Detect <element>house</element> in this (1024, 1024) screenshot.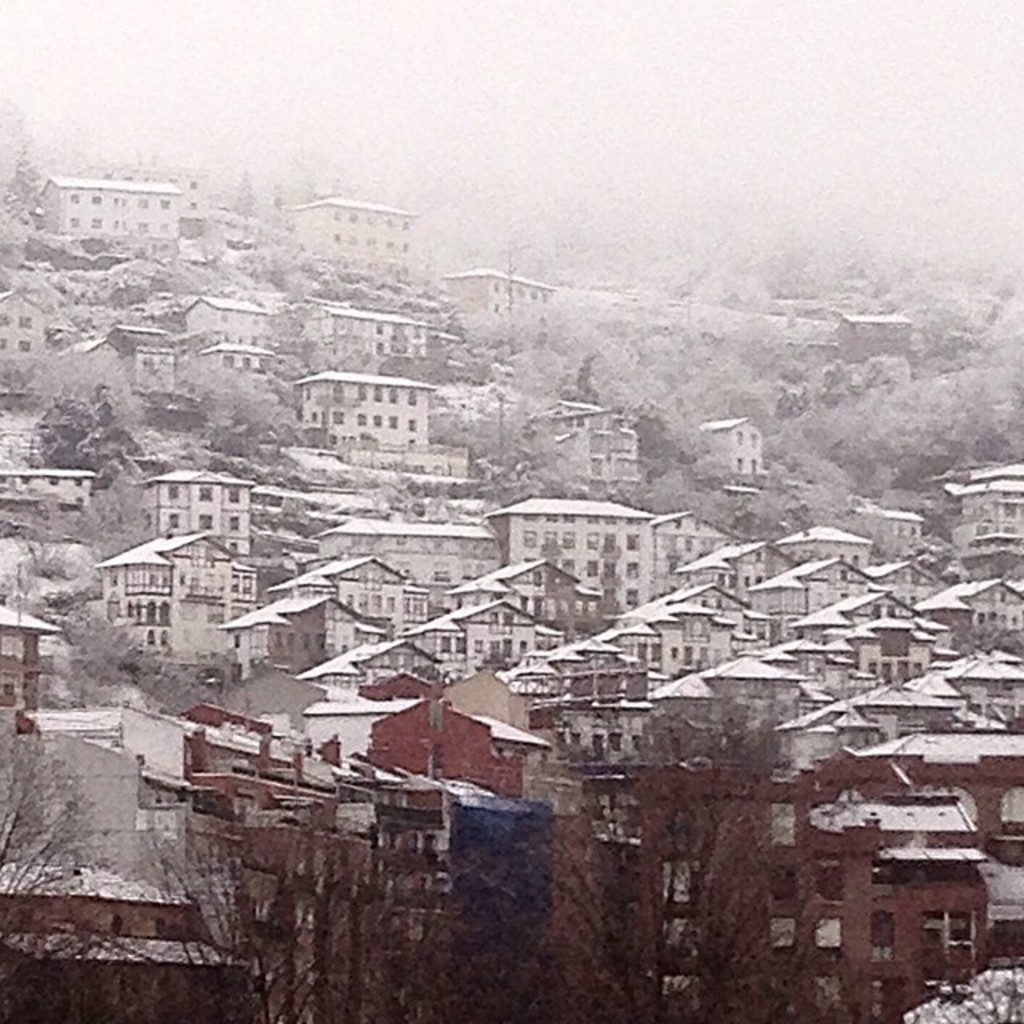
Detection: bbox=(0, 288, 54, 382).
